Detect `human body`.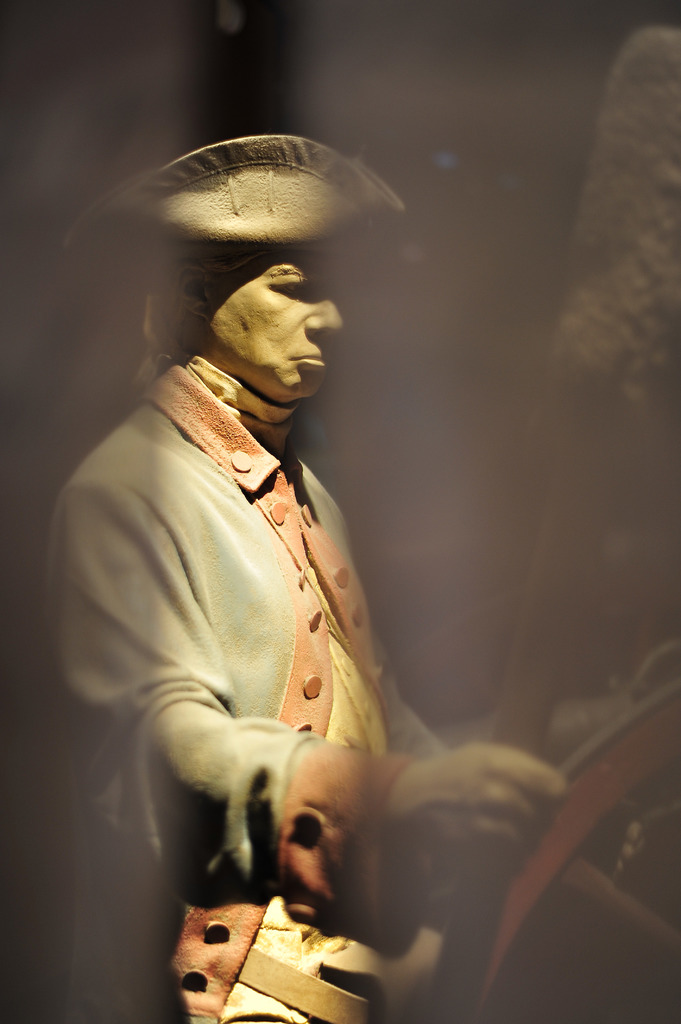
Detected at (left=36, top=130, right=467, bottom=999).
